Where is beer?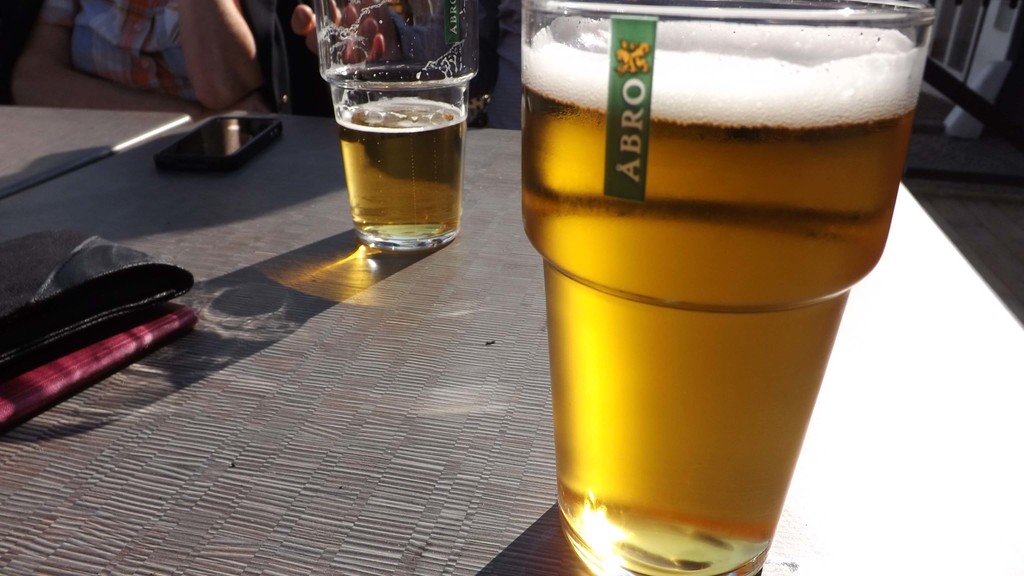
310 0 509 264.
